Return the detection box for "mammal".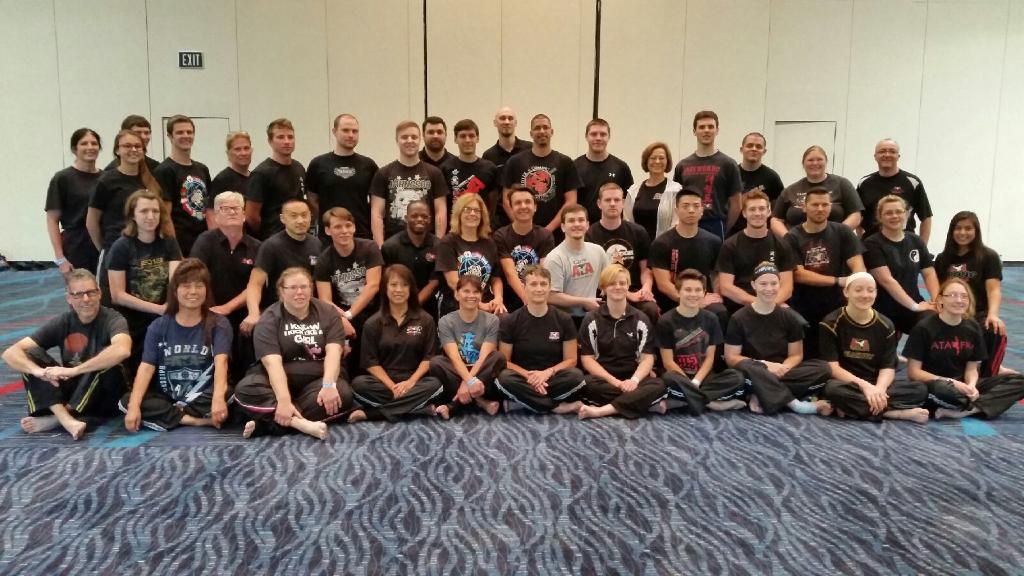
rect(303, 110, 379, 232).
